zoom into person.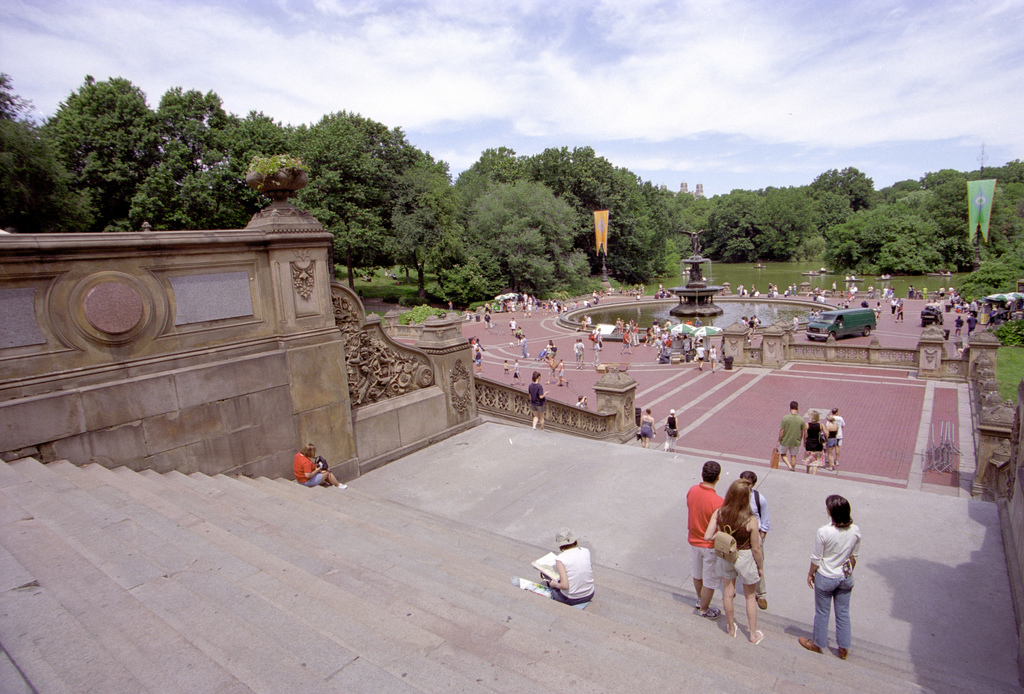
Zoom target: region(678, 457, 721, 617).
